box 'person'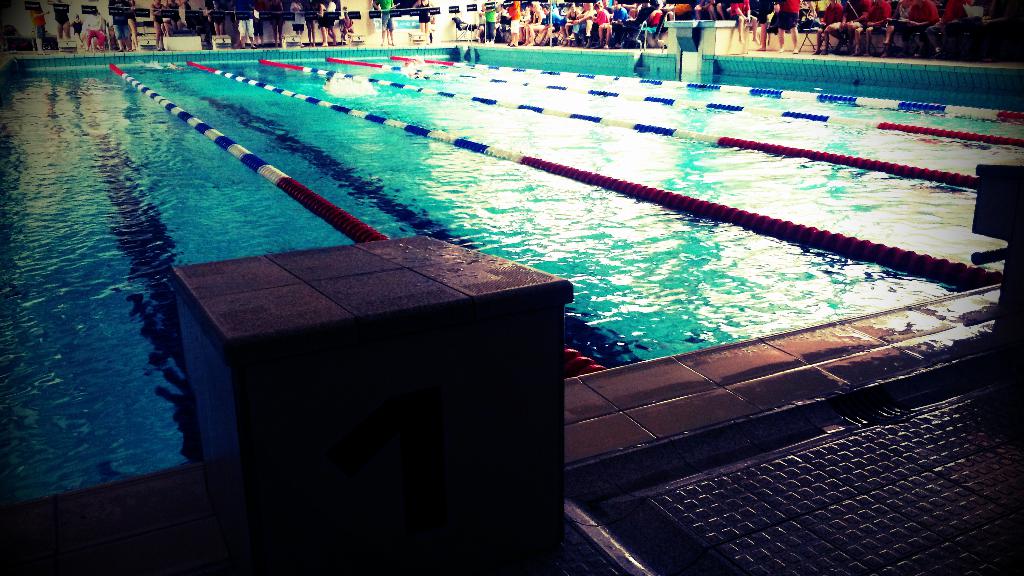
bbox(861, 0, 891, 56)
